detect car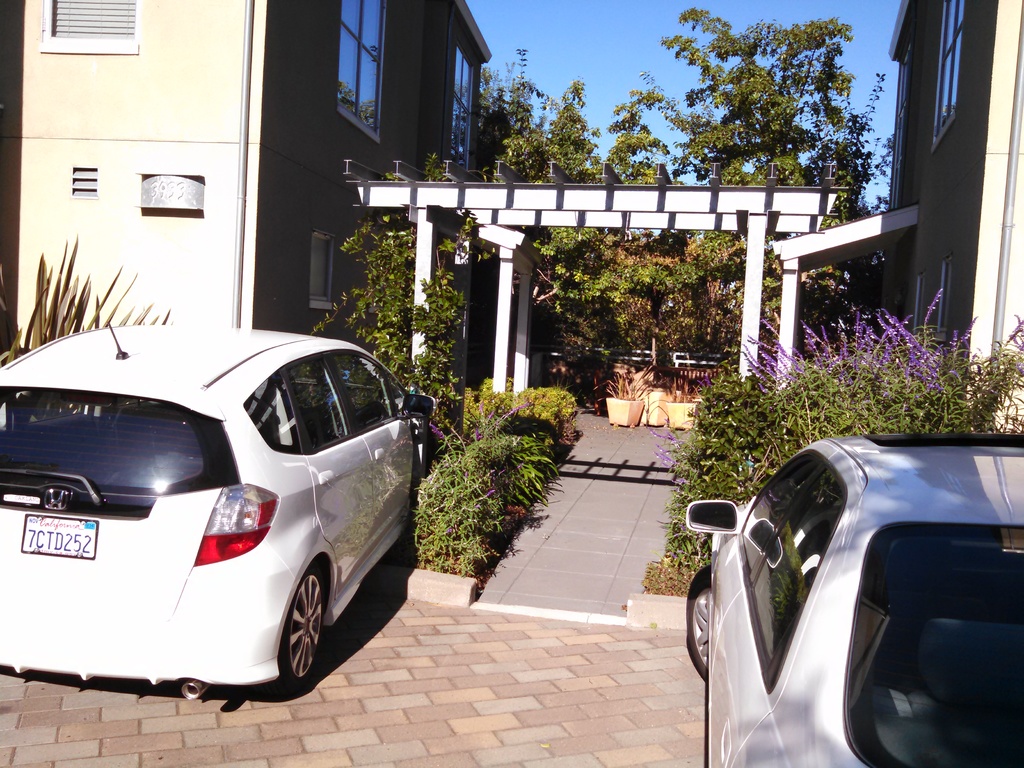
locate(684, 425, 1023, 767)
